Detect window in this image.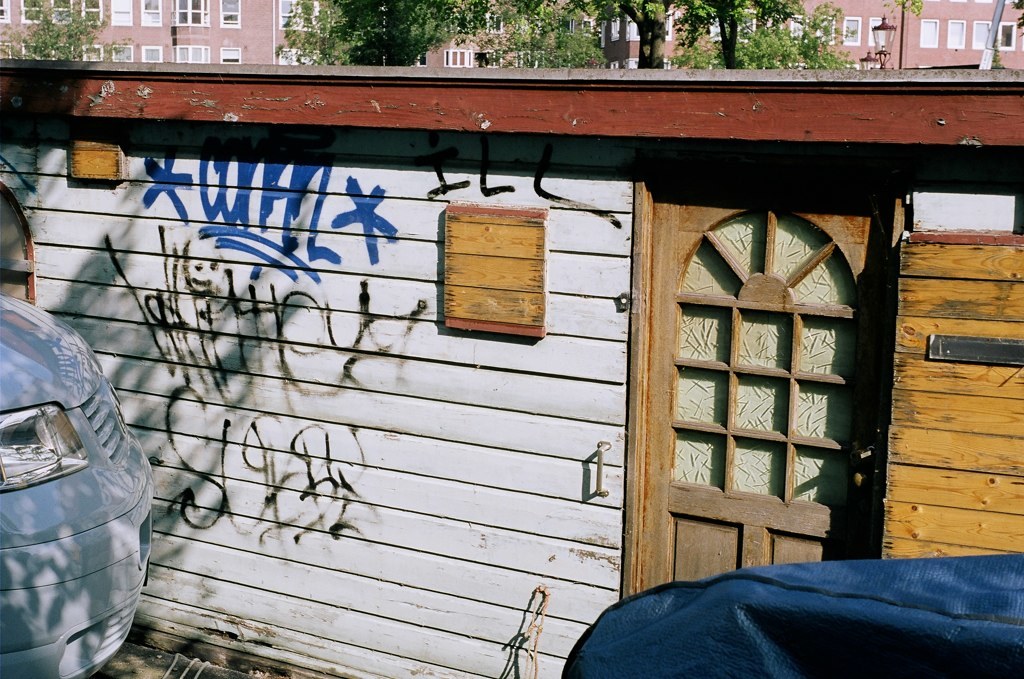
Detection: (left=218, top=46, right=243, bottom=64).
